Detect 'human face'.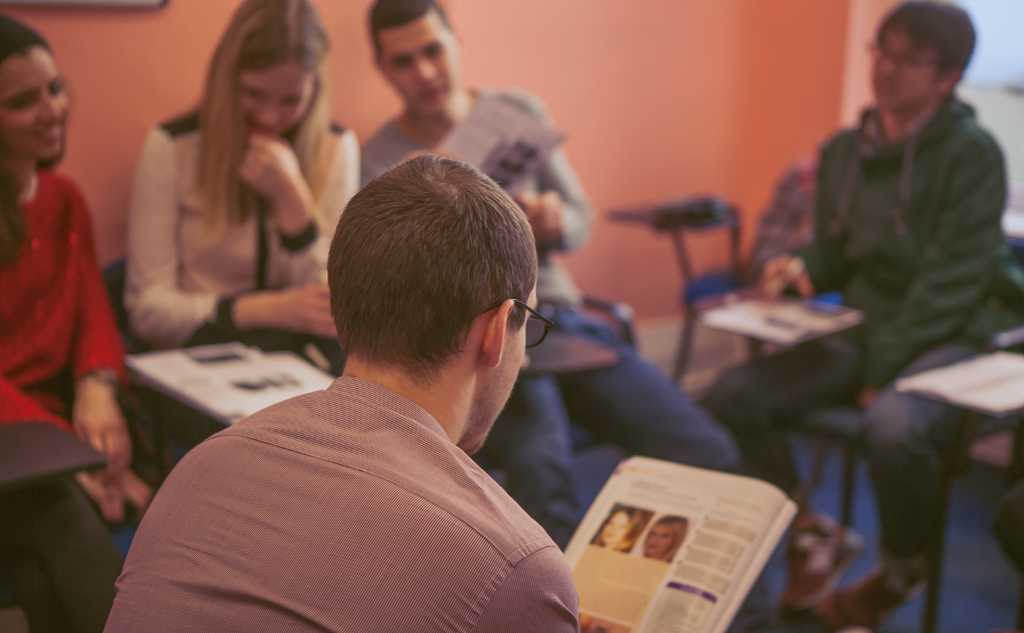
Detected at (458,289,535,458).
